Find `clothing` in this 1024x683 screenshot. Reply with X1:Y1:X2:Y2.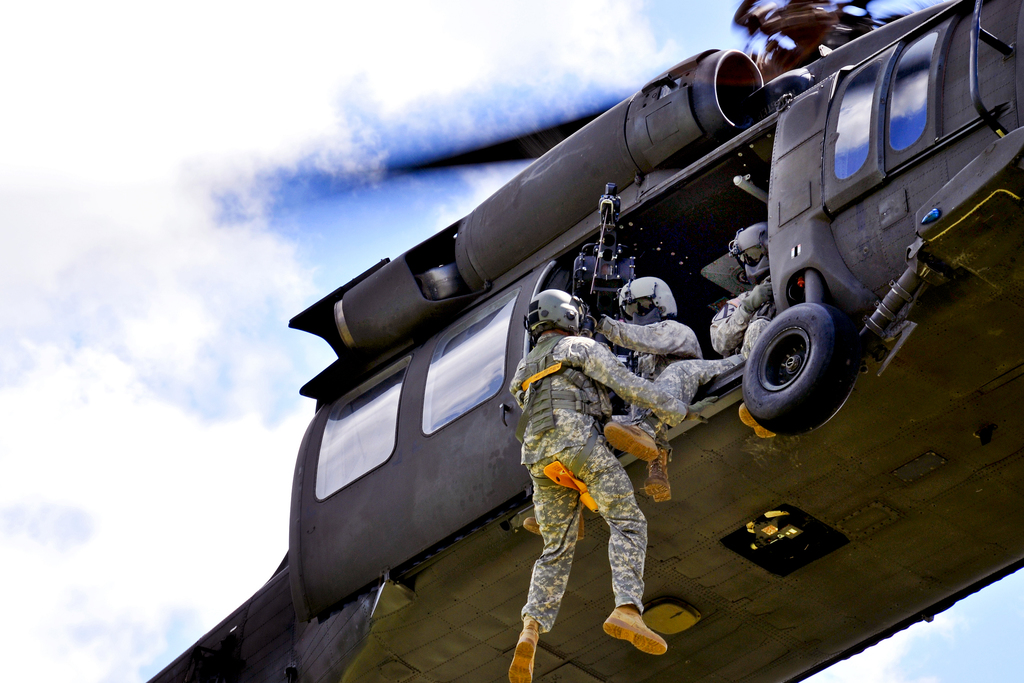
520:335:721:621.
